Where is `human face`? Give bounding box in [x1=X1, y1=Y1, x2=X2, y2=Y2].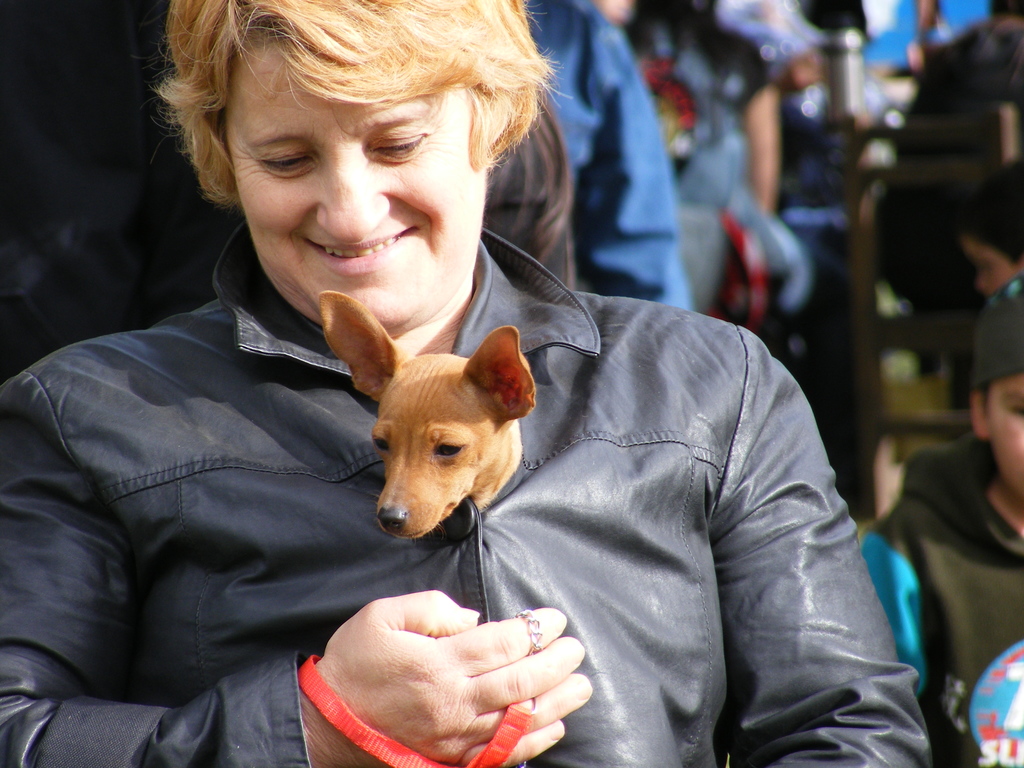
[x1=993, y1=373, x2=1023, y2=493].
